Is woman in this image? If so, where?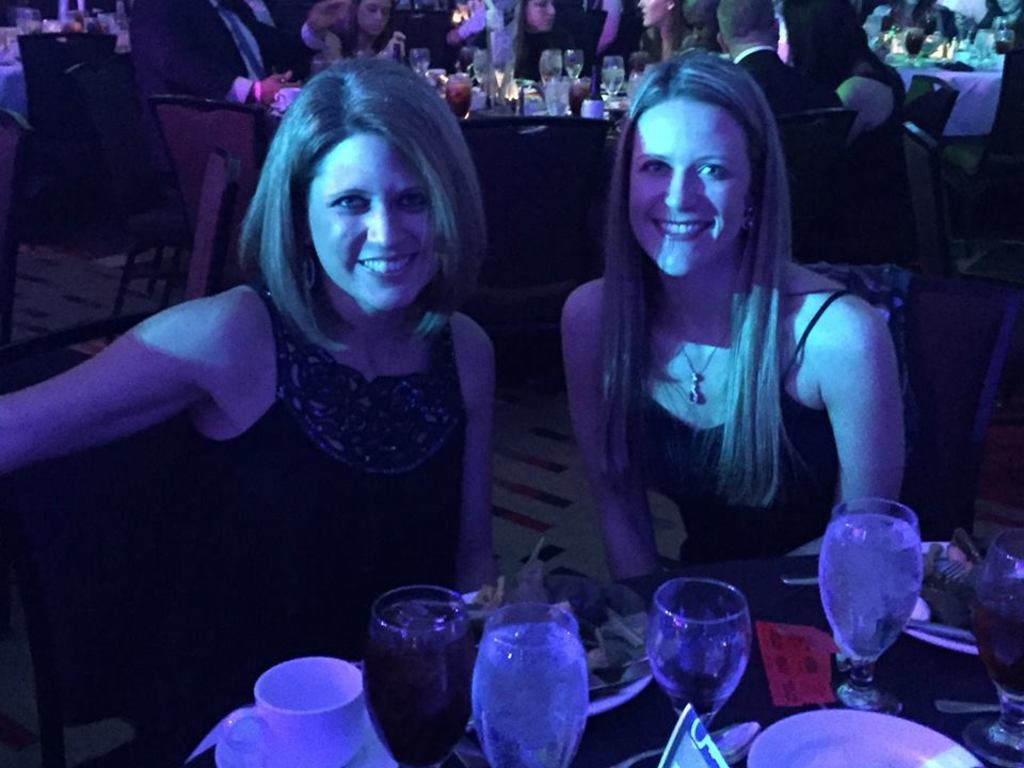
Yes, at left=346, top=0, right=396, bottom=58.
